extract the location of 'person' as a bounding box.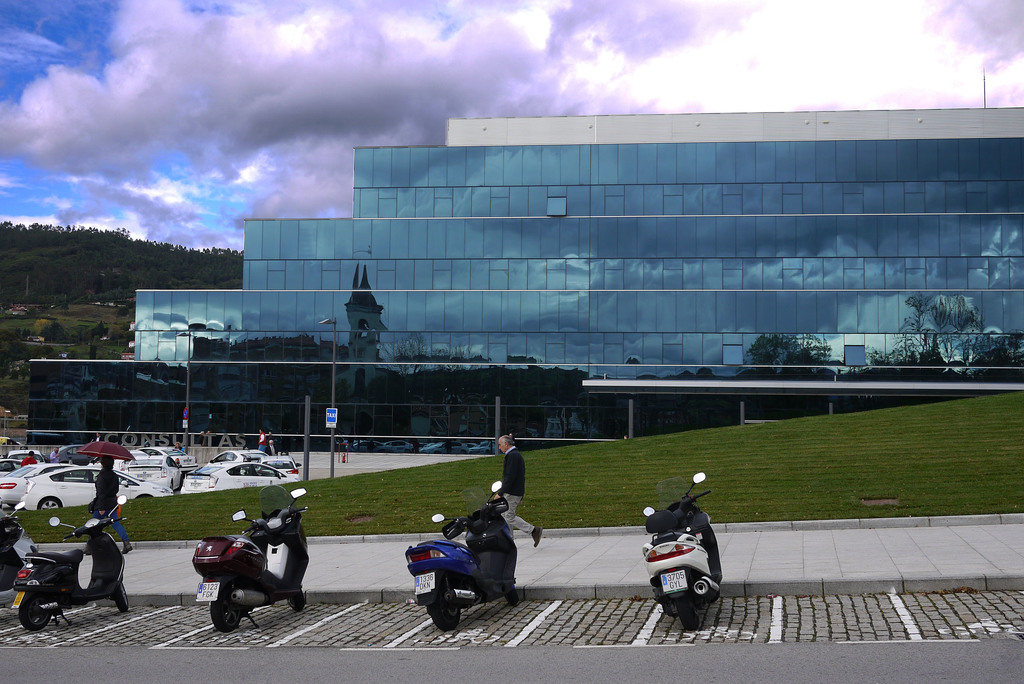
Rect(86, 453, 135, 556).
